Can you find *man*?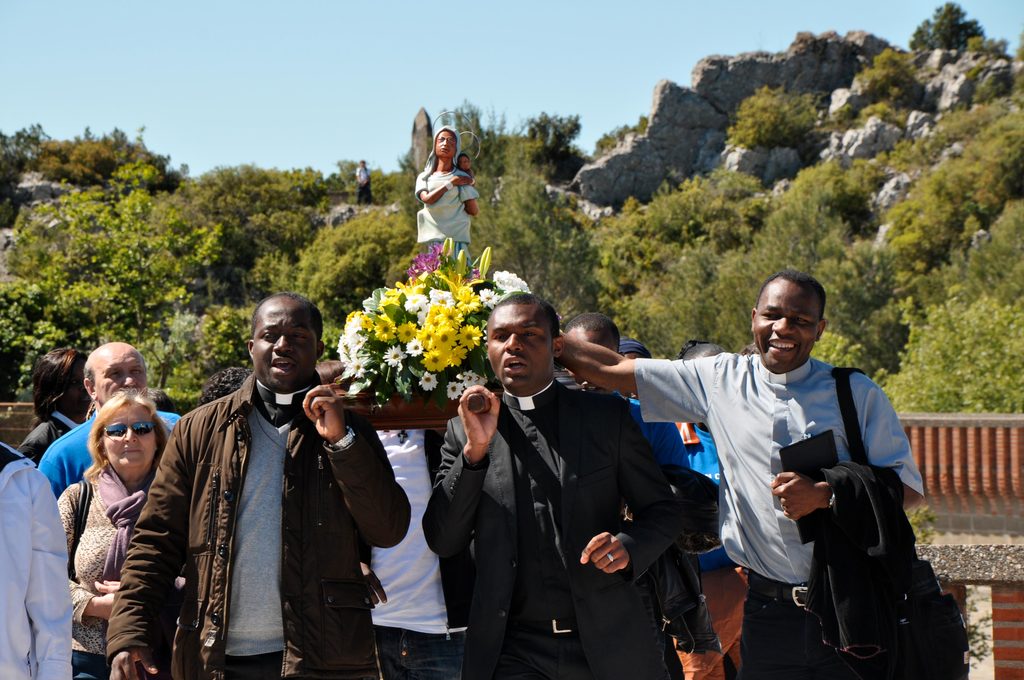
Yes, bounding box: <box>558,310,709,679</box>.
